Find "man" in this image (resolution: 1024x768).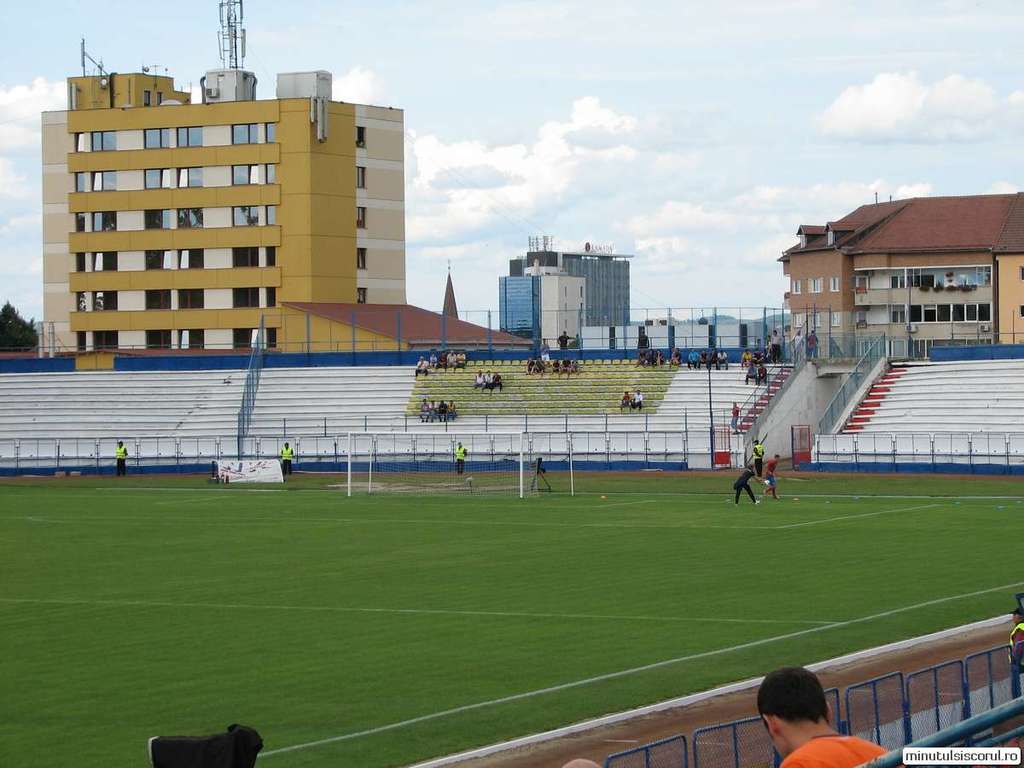
<region>552, 356, 562, 377</region>.
